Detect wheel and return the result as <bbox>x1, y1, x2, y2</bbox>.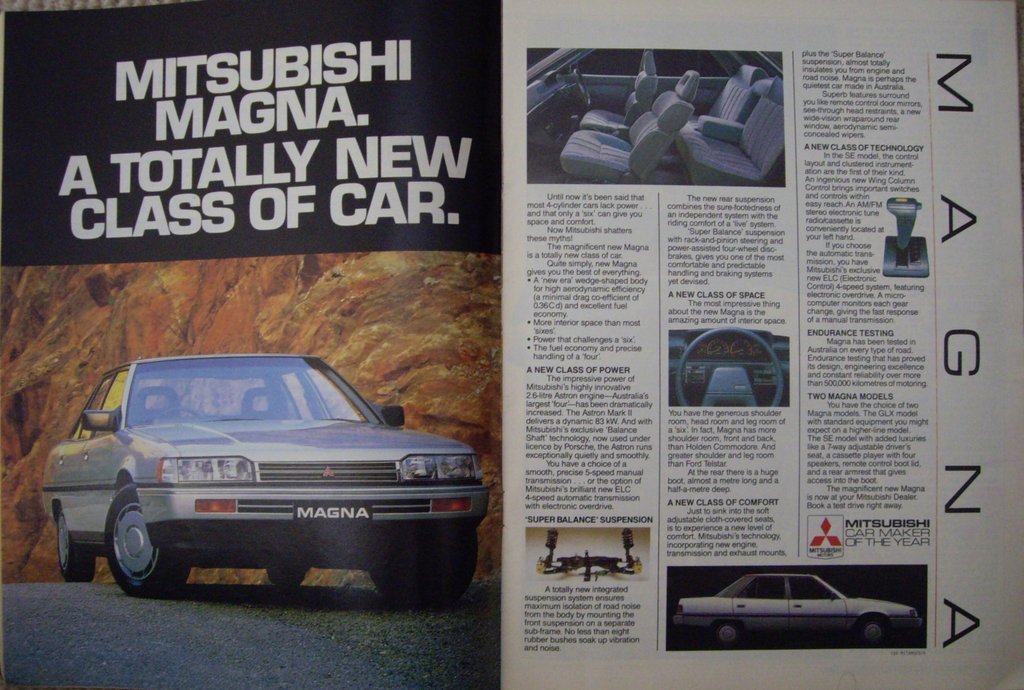
<bbox>571, 68, 596, 109</bbox>.
